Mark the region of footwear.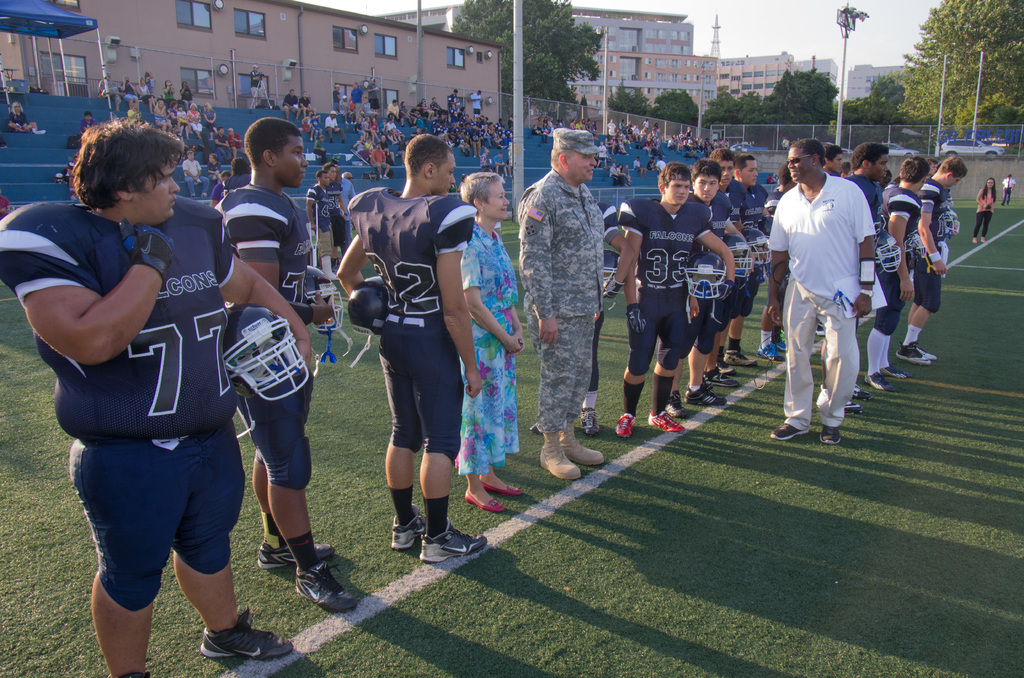
Region: 774/339/785/351.
